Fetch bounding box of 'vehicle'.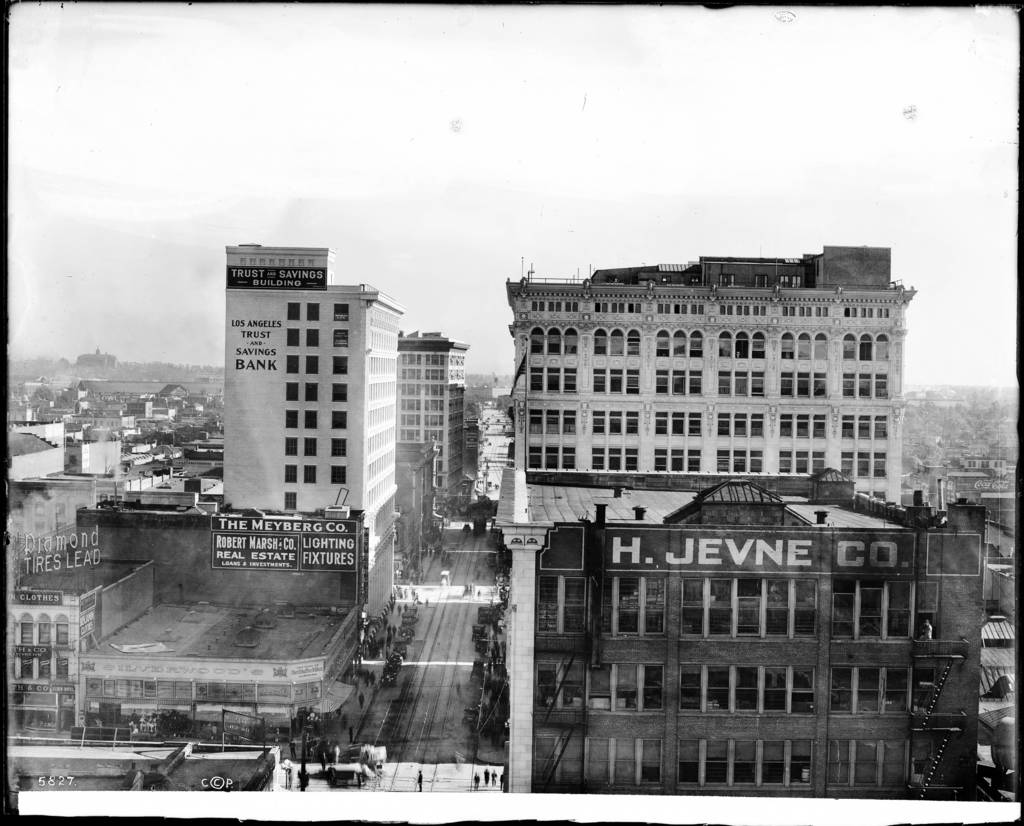
Bbox: <bbox>392, 636, 406, 658</bbox>.
